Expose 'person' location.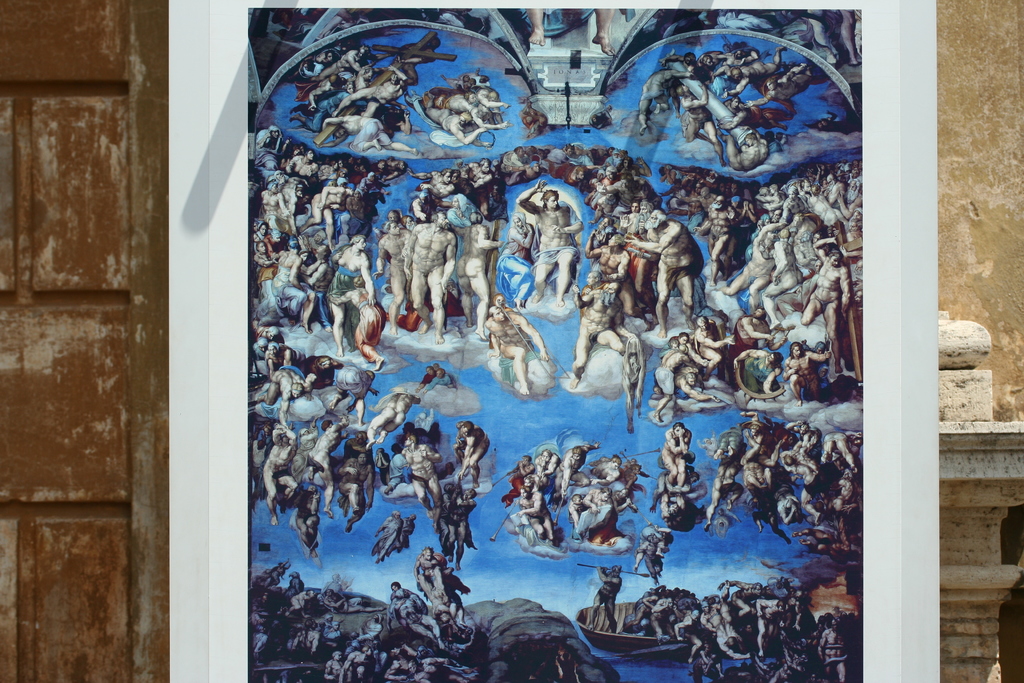
Exposed at (left=584, top=489, right=617, bottom=511).
